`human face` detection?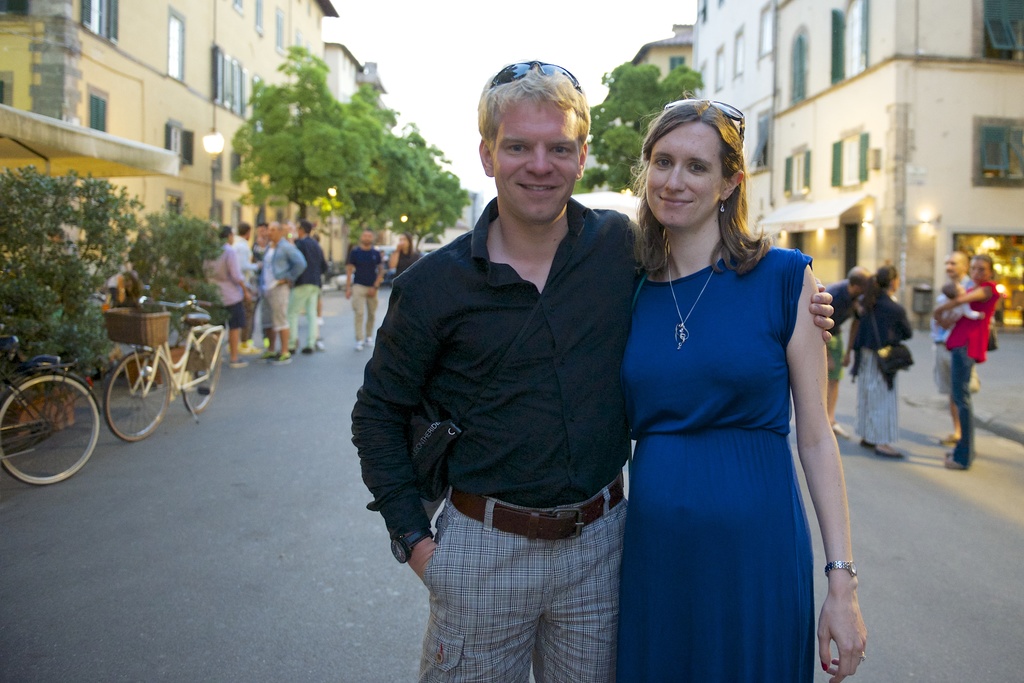
<bbox>970, 258, 988, 285</bbox>
